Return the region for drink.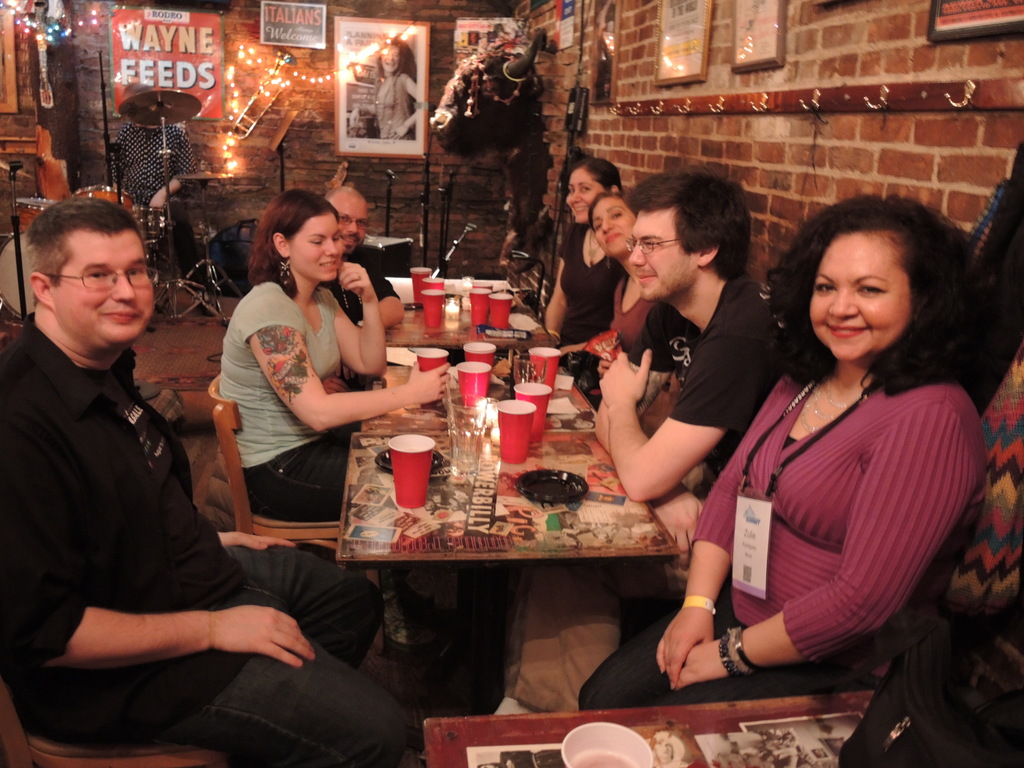
{"left": 568, "top": 743, "right": 648, "bottom": 767}.
